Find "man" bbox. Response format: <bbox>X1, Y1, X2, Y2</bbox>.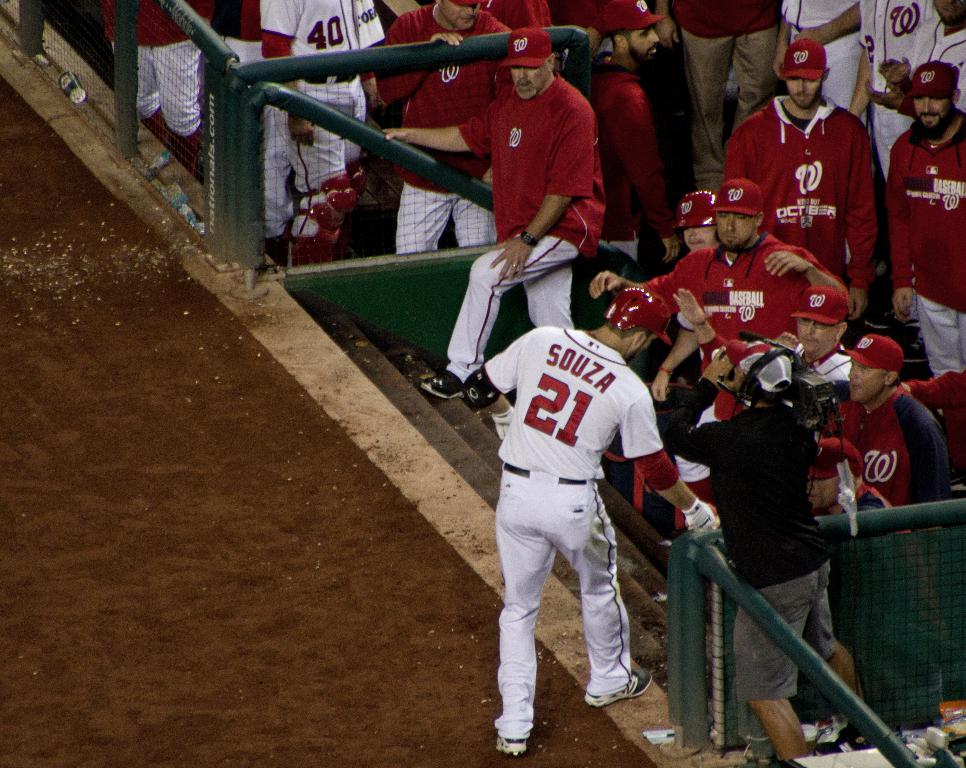
<bbox>804, 328, 957, 521</bbox>.
